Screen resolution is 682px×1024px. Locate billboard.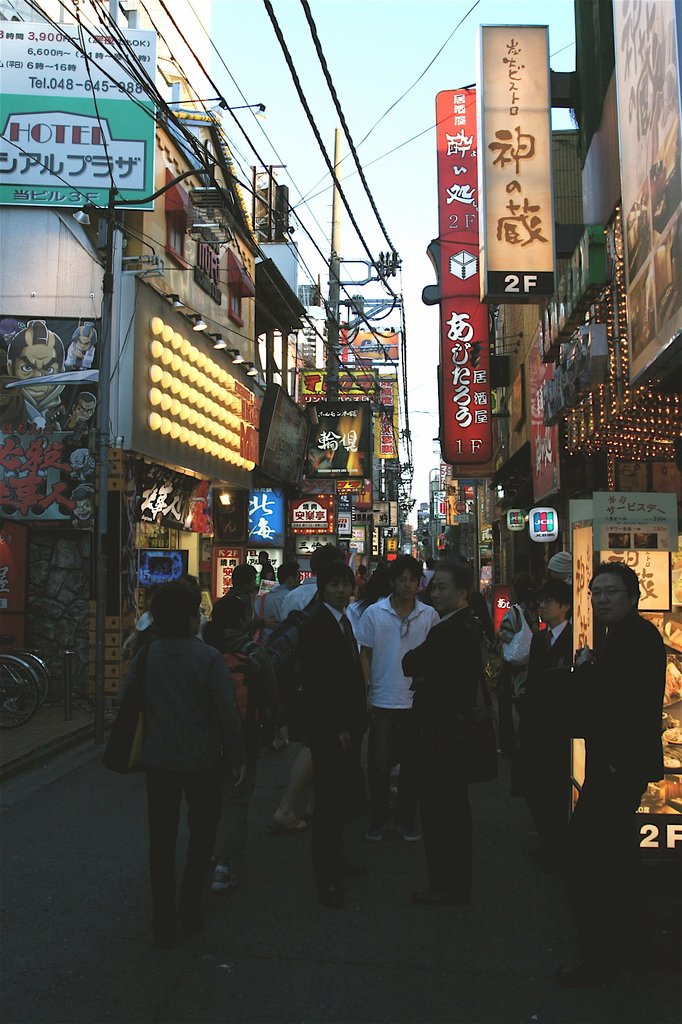
crop(244, 488, 291, 545).
